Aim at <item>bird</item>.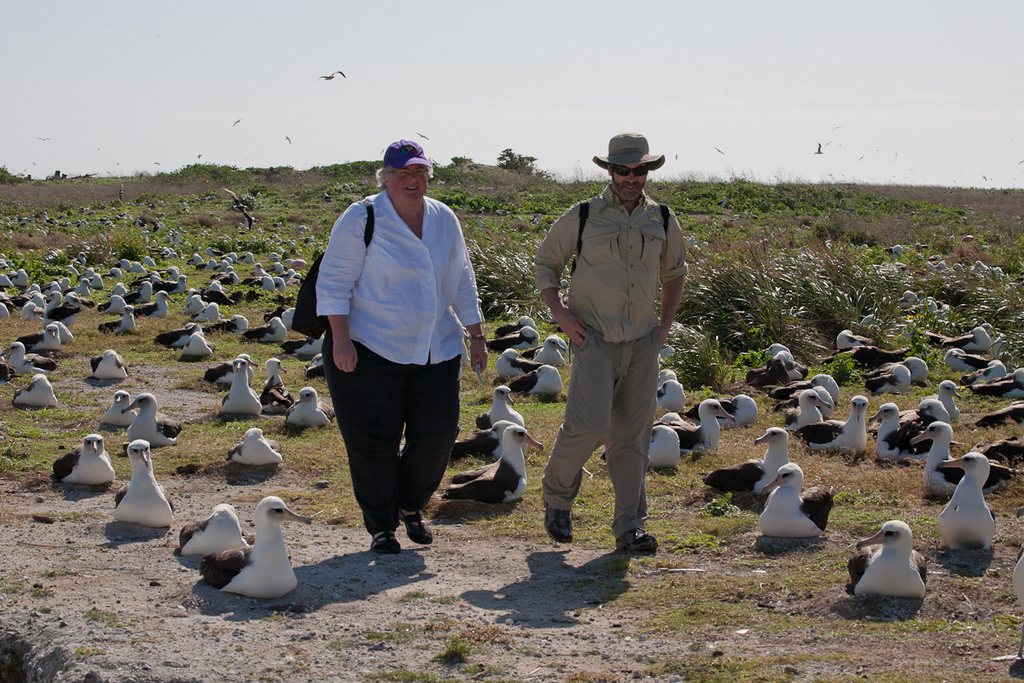
Aimed at [97,389,143,426].
